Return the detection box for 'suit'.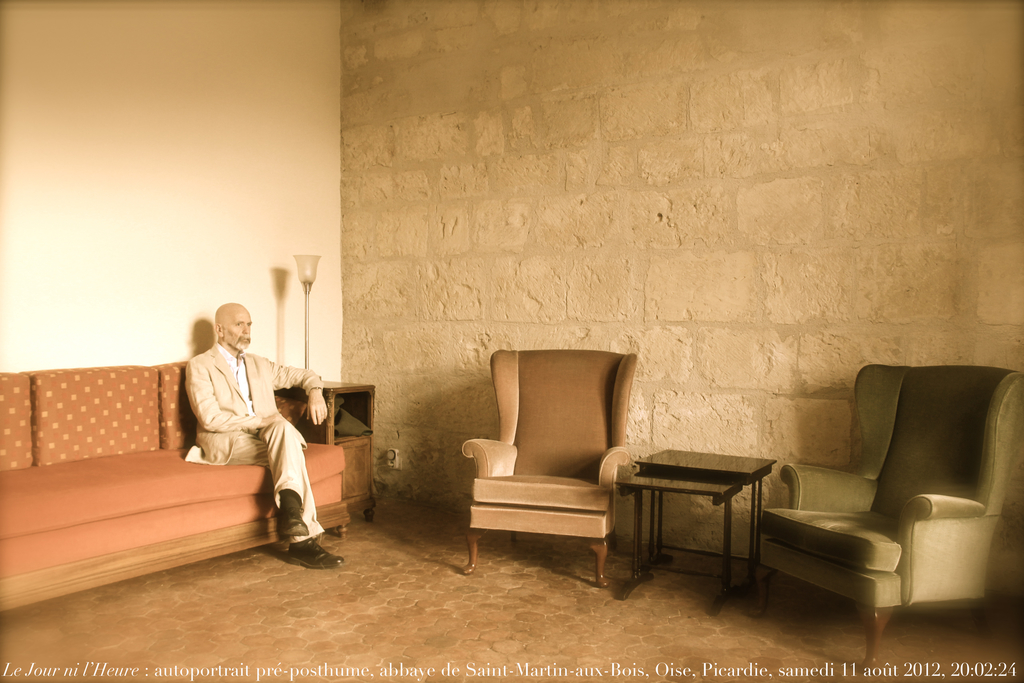
(left=159, top=329, right=325, bottom=530).
